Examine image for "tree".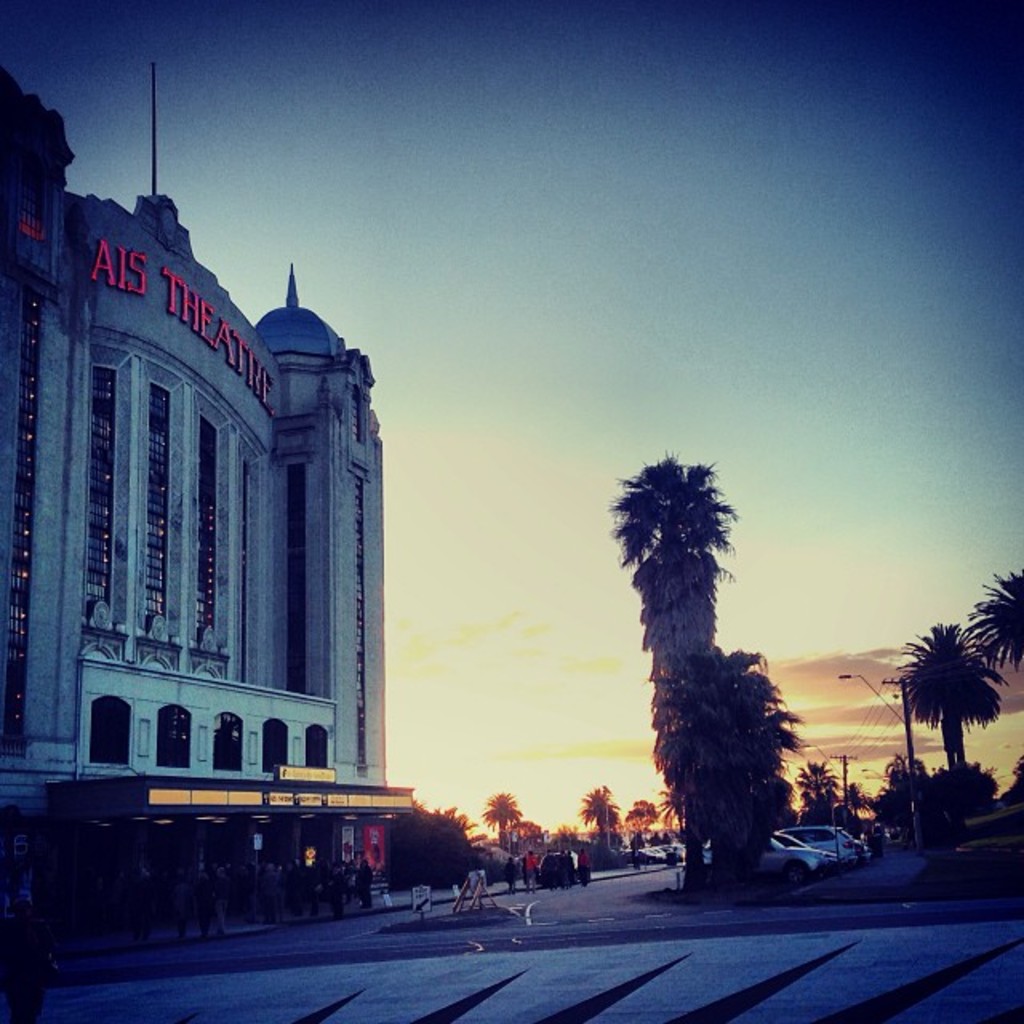
Examination result: <region>478, 787, 517, 848</region>.
